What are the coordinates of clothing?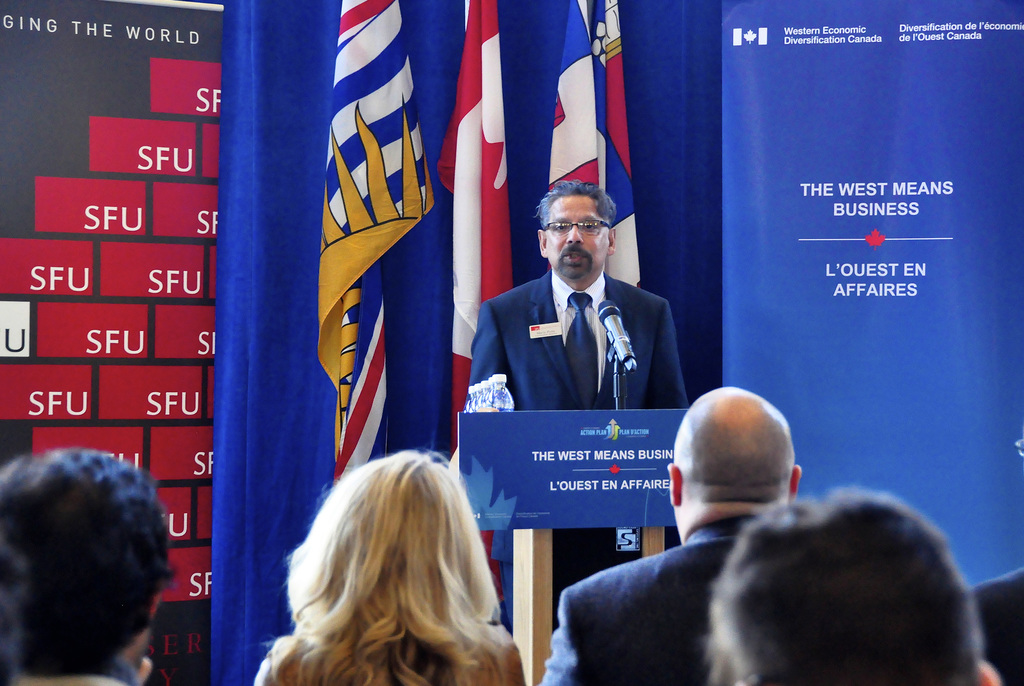
(538,515,762,685).
